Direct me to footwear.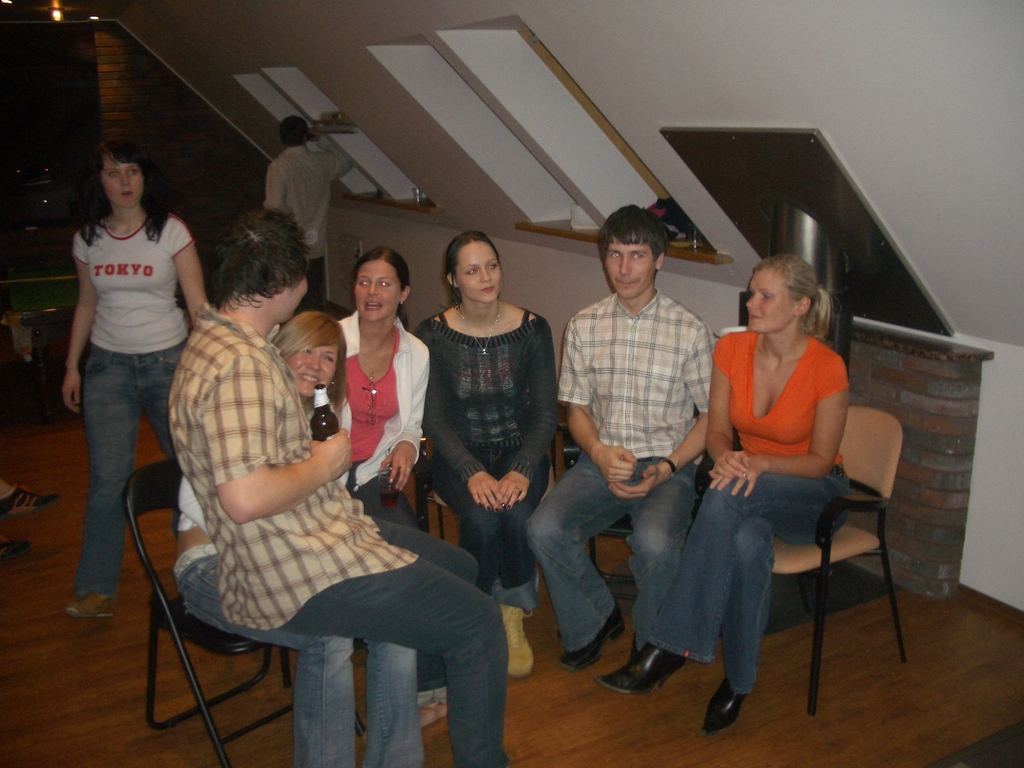
Direction: l=701, t=678, r=748, b=735.
